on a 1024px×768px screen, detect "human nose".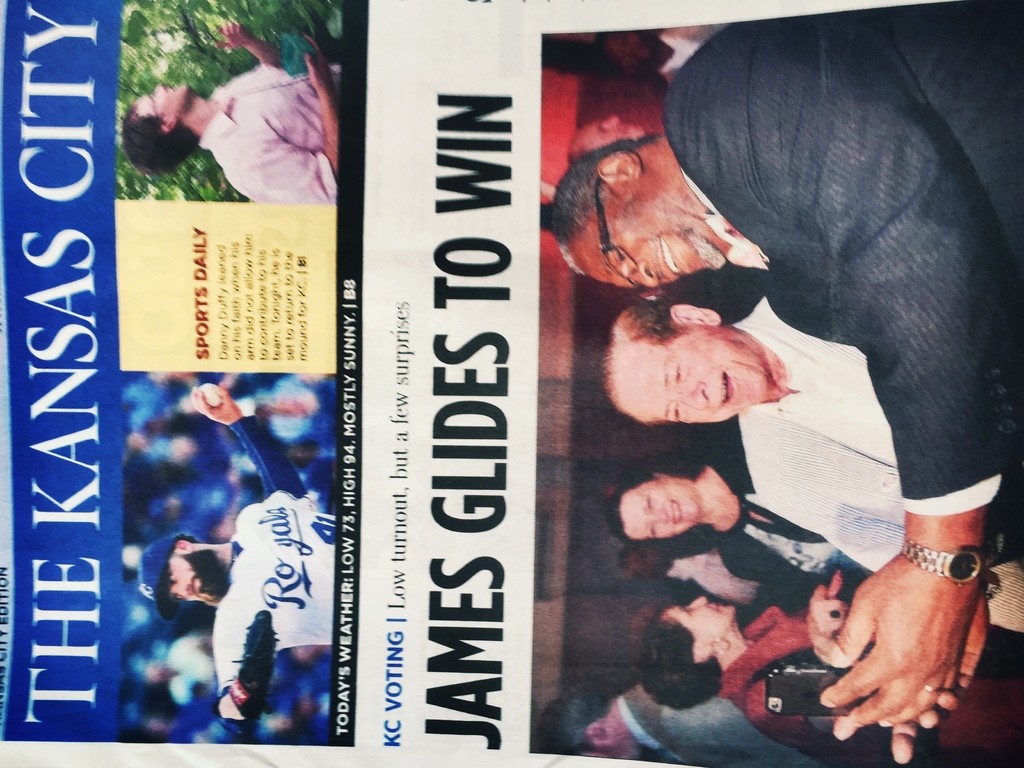
{"x1": 690, "y1": 593, "x2": 706, "y2": 607}.
